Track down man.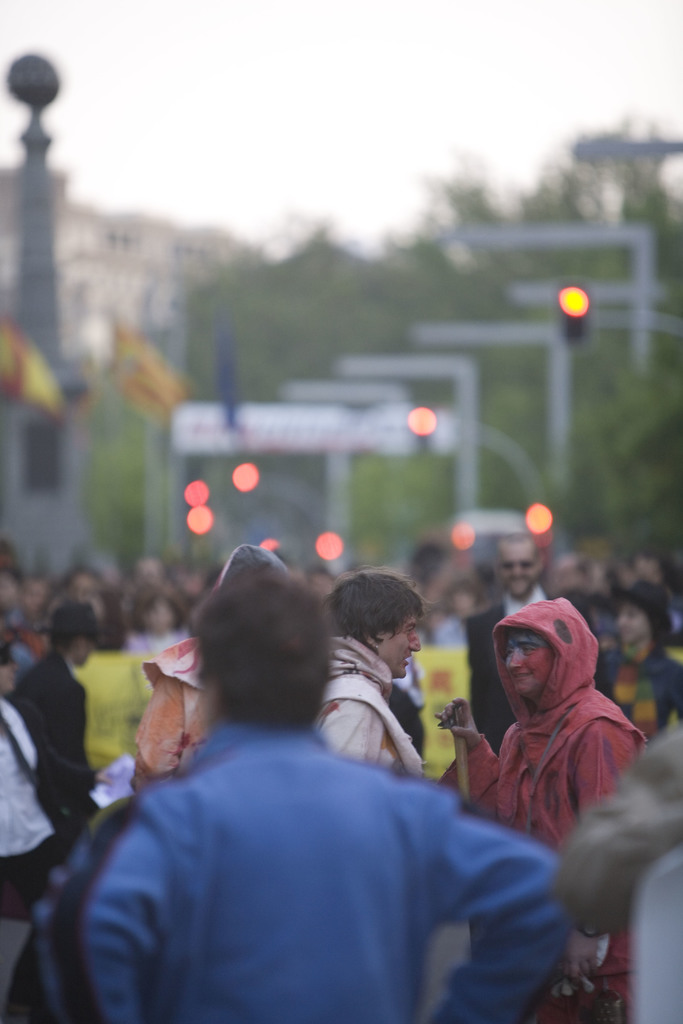
Tracked to x1=88, y1=449, x2=557, y2=1017.
